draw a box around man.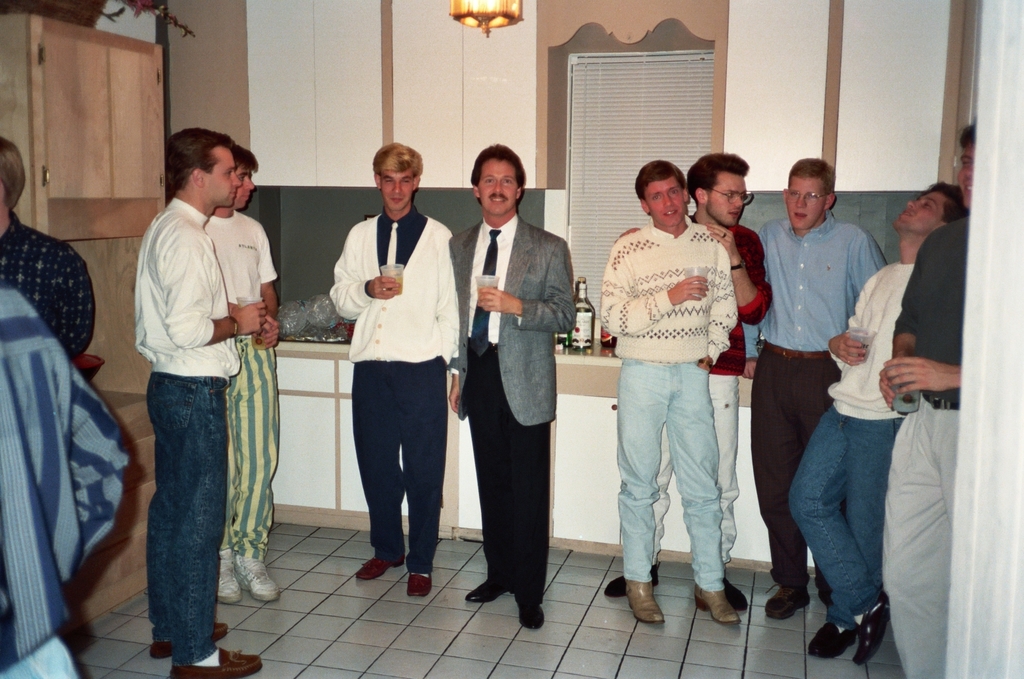
133:126:267:678.
